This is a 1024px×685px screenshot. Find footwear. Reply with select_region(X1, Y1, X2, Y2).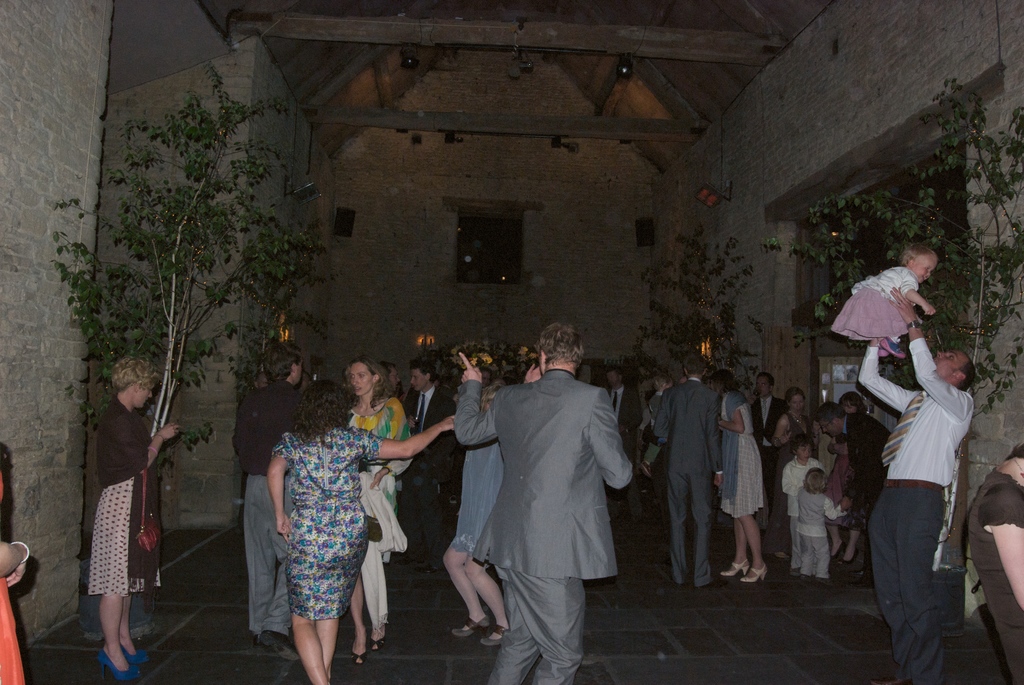
select_region(743, 561, 767, 582).
